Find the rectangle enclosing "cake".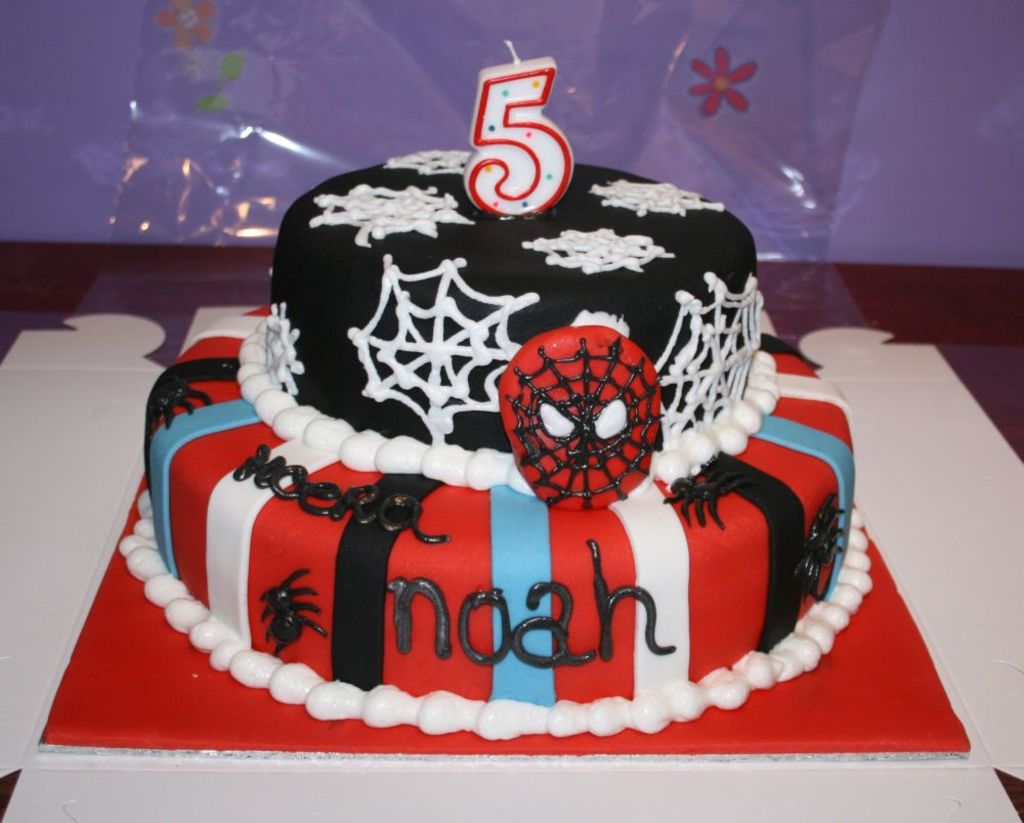
[120,146,865,738].
